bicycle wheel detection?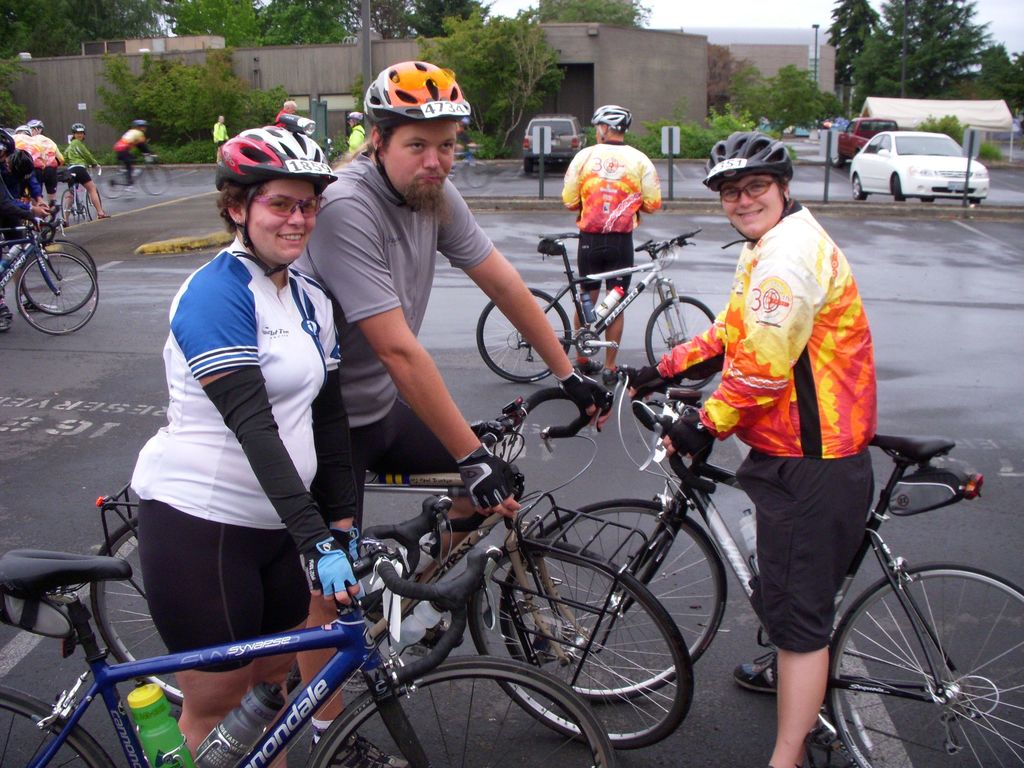
l=840, t=557, r=1014, b=752
